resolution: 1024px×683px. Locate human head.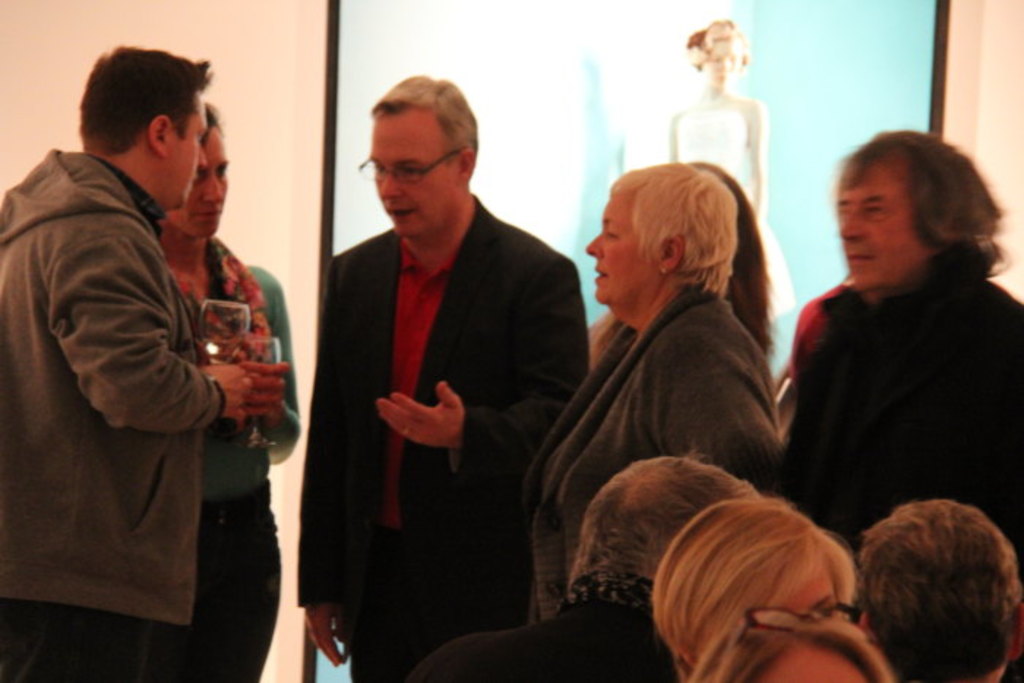
locate(834, 129, 1008, 298).
